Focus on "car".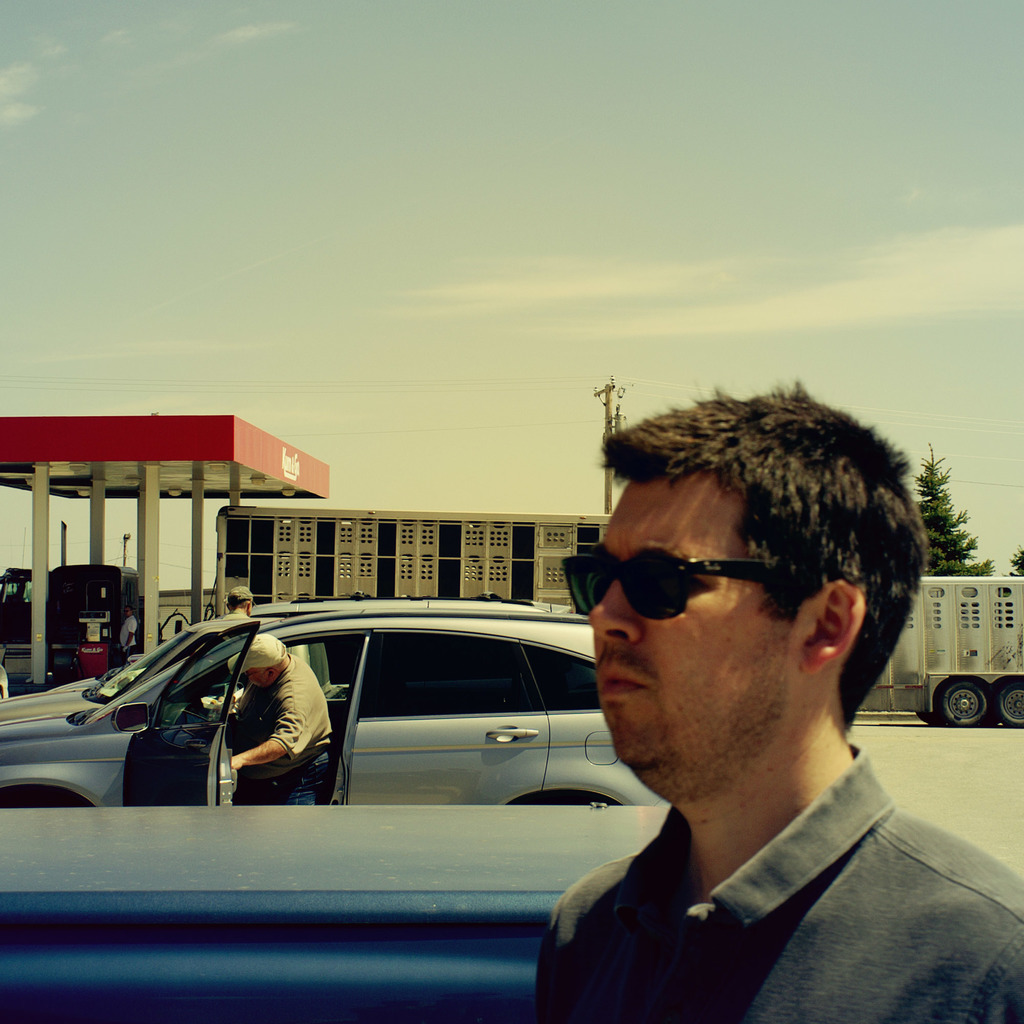
Focused at bbox=[0, 800, 671, 1023].
